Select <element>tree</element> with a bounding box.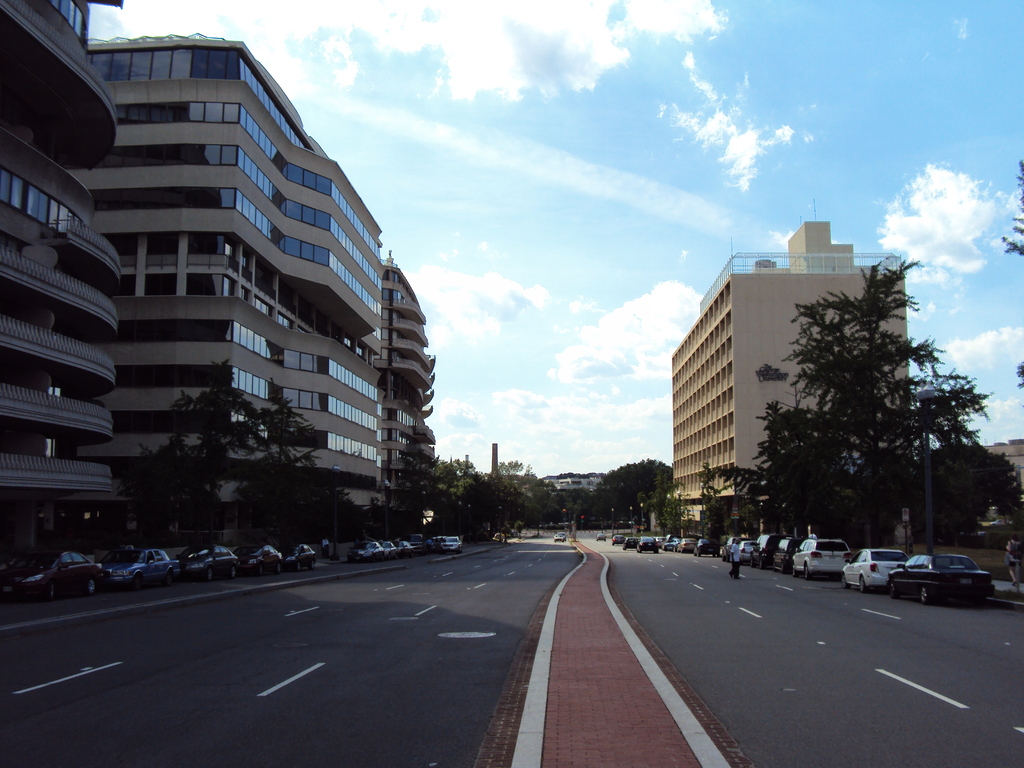
125:359:259:553.
